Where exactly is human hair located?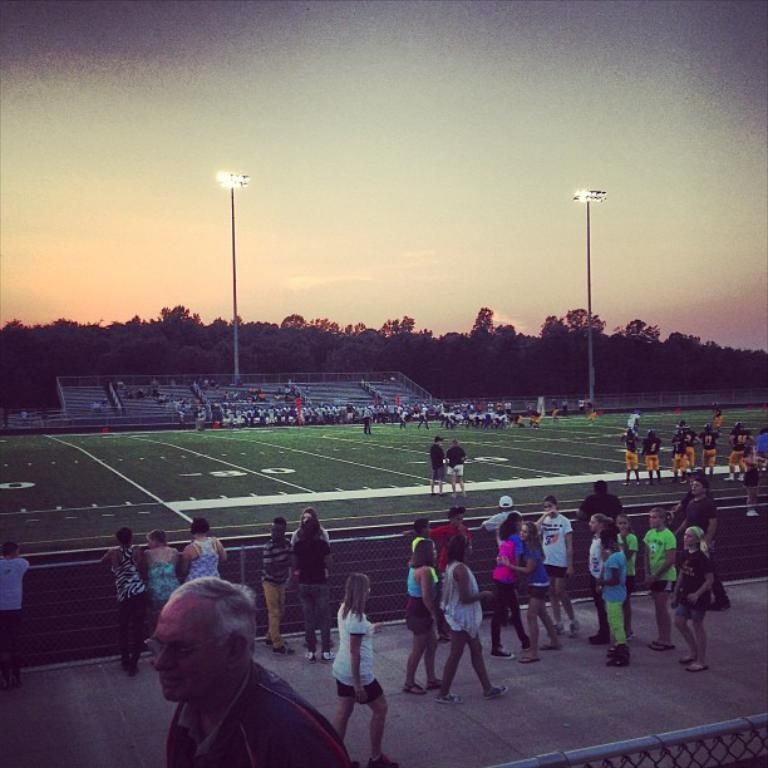
Its bounding box is (left=300, top=513, right=321, bottom=545).
